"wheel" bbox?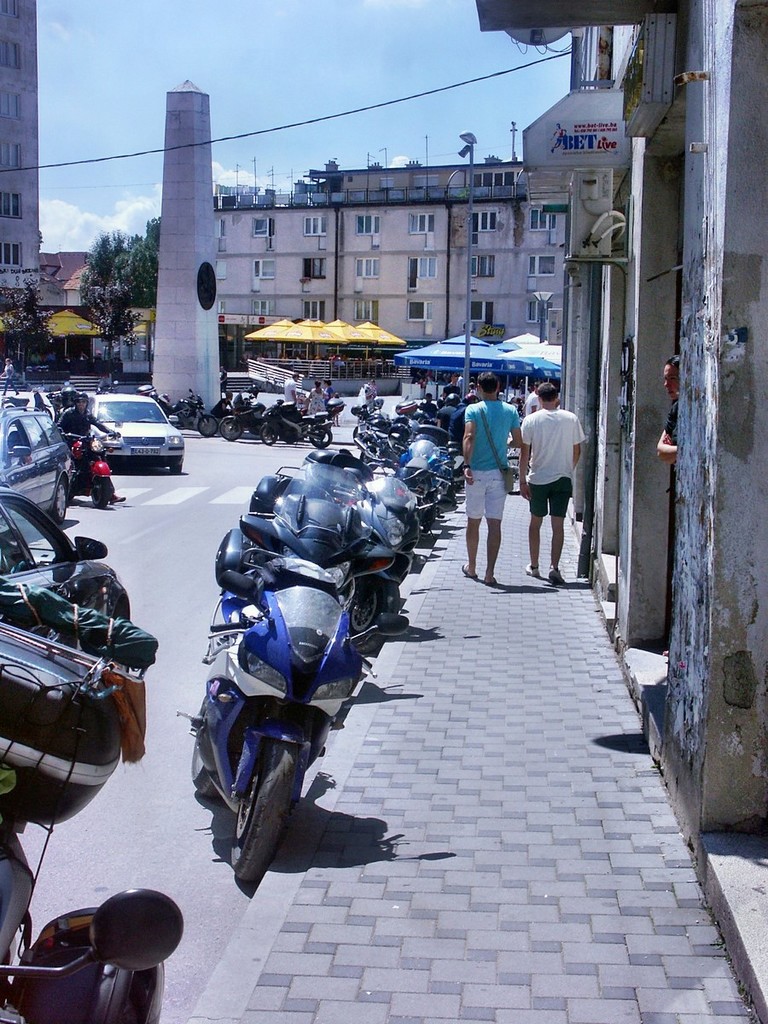
[52, 478, 68, 521]
